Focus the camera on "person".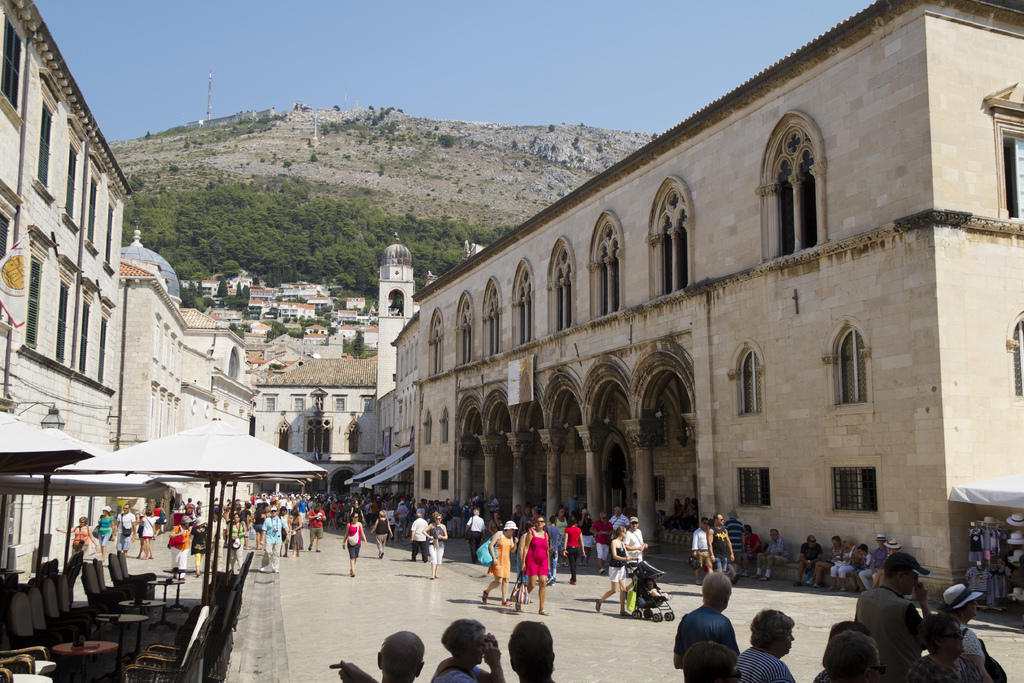
Focus region: rect(369, 505, 392, 556).
